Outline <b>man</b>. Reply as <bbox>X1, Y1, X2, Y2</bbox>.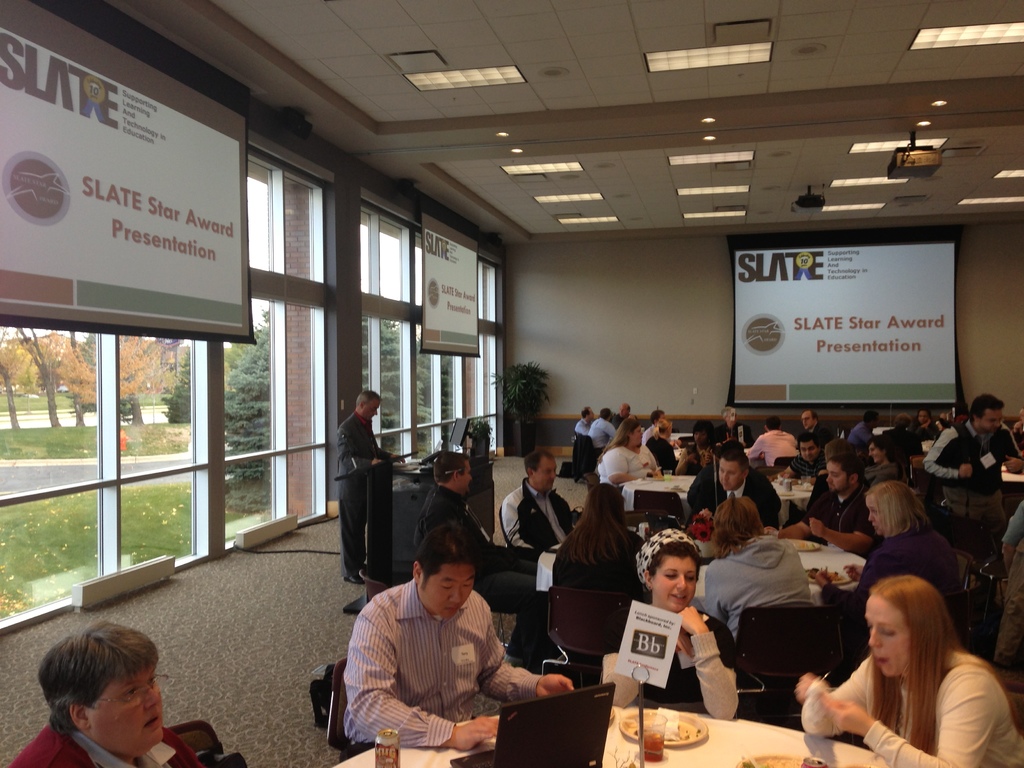
<bbox>499, 448, 598, 592</bbox>.
